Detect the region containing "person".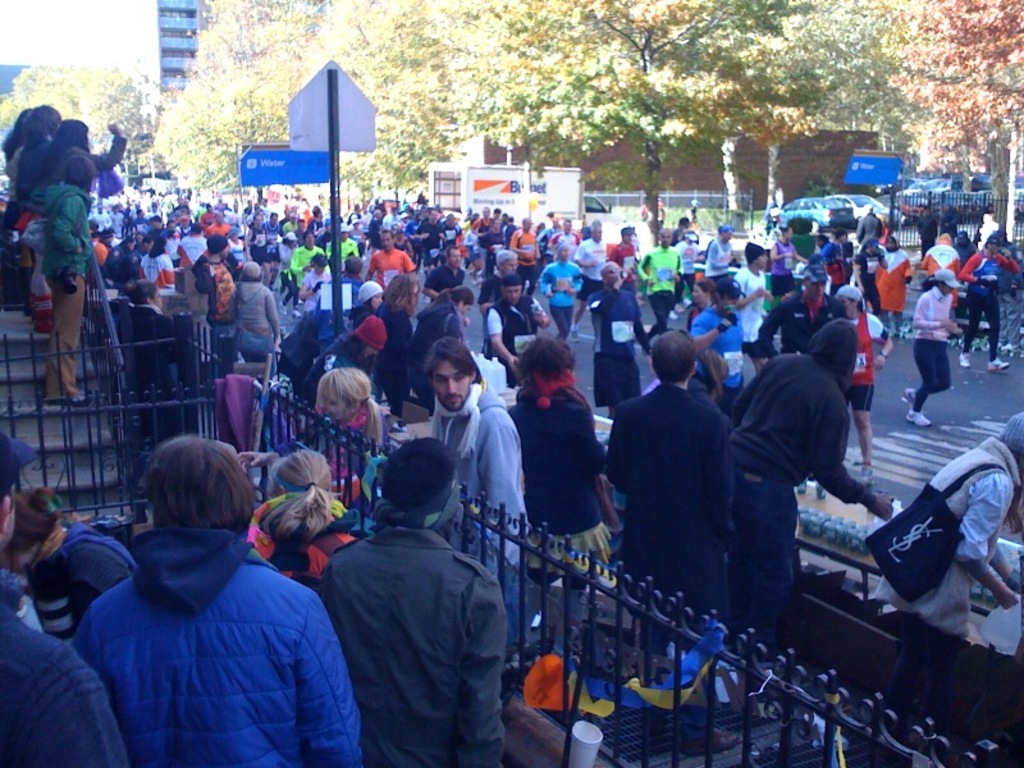
region(611, 228, 639, 293).
